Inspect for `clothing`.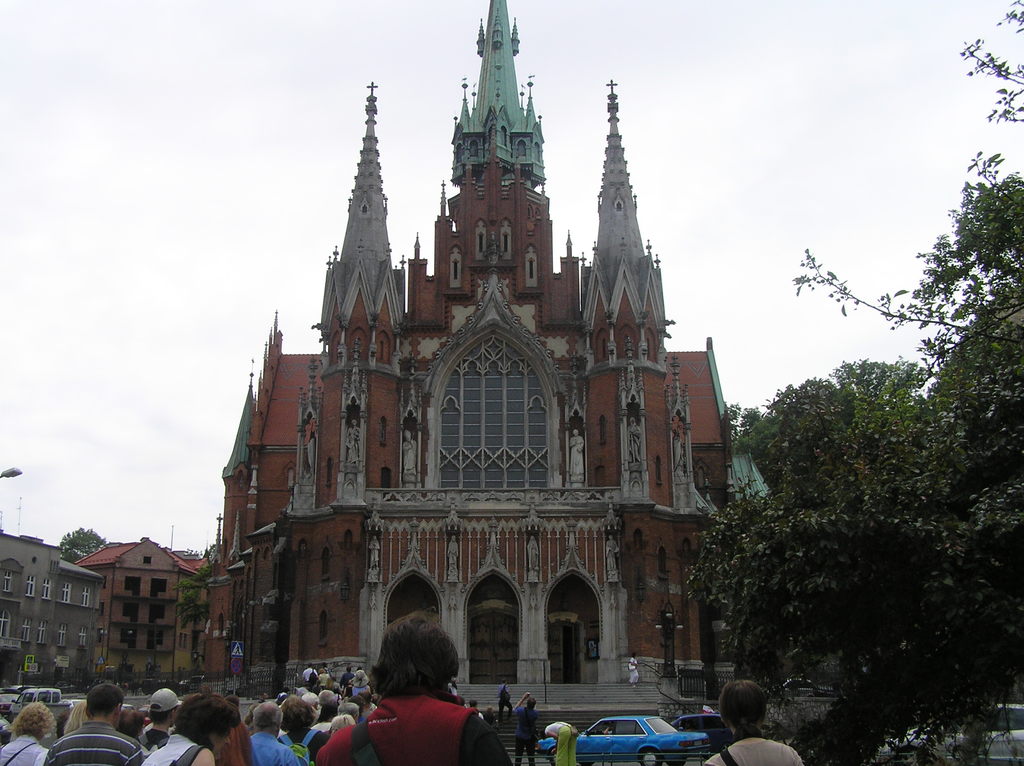
Inspection: (508, 706, 538, 765).
